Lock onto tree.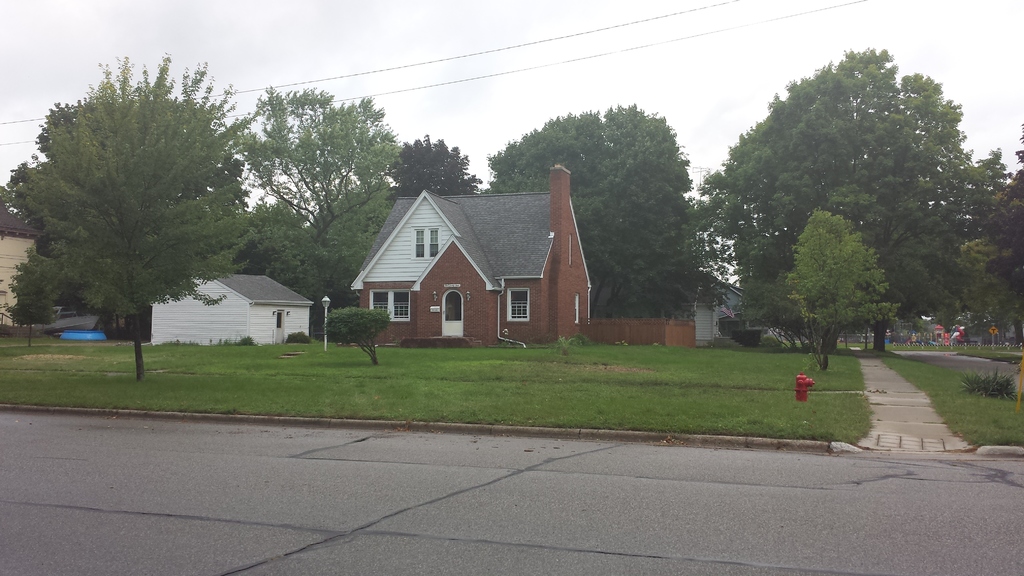
Locked: box=[790, 213, 907, 381].
